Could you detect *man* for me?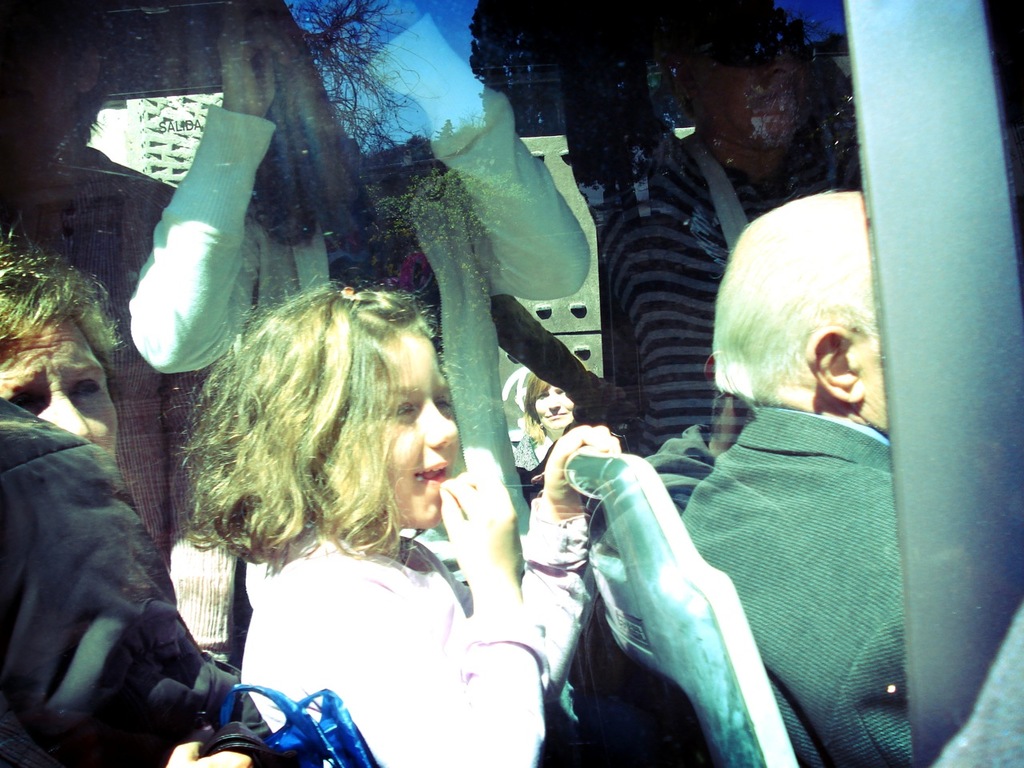
Detection result: <region>683, 187, 895, 767</region>.
